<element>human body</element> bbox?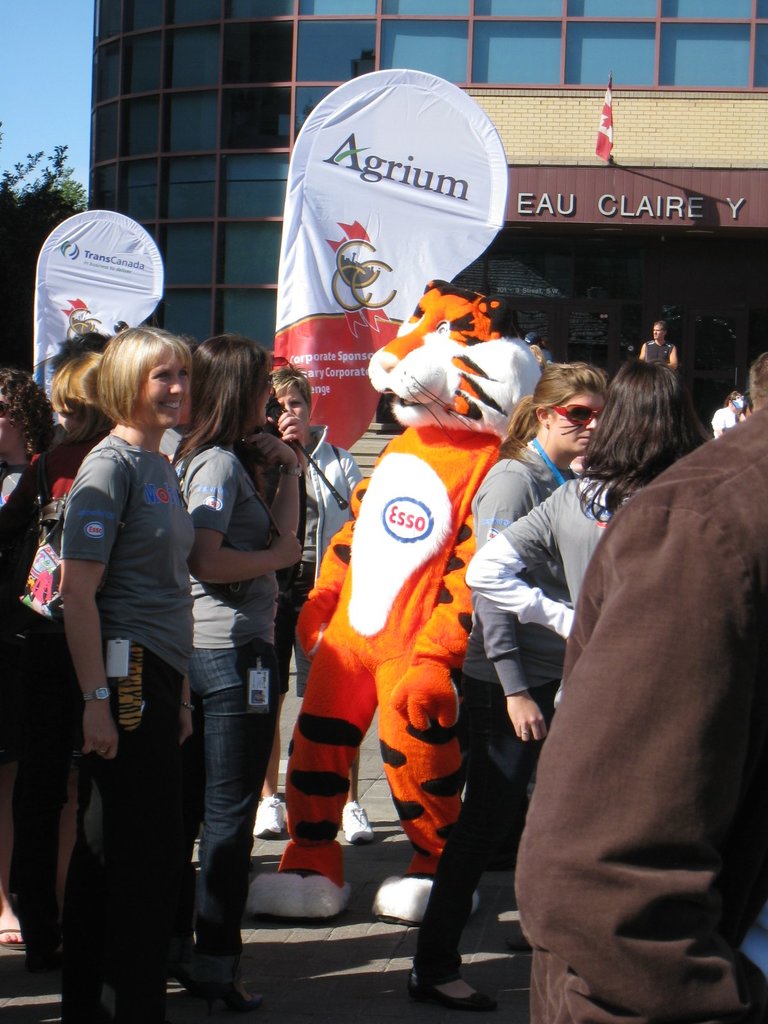
461,355,726,706
